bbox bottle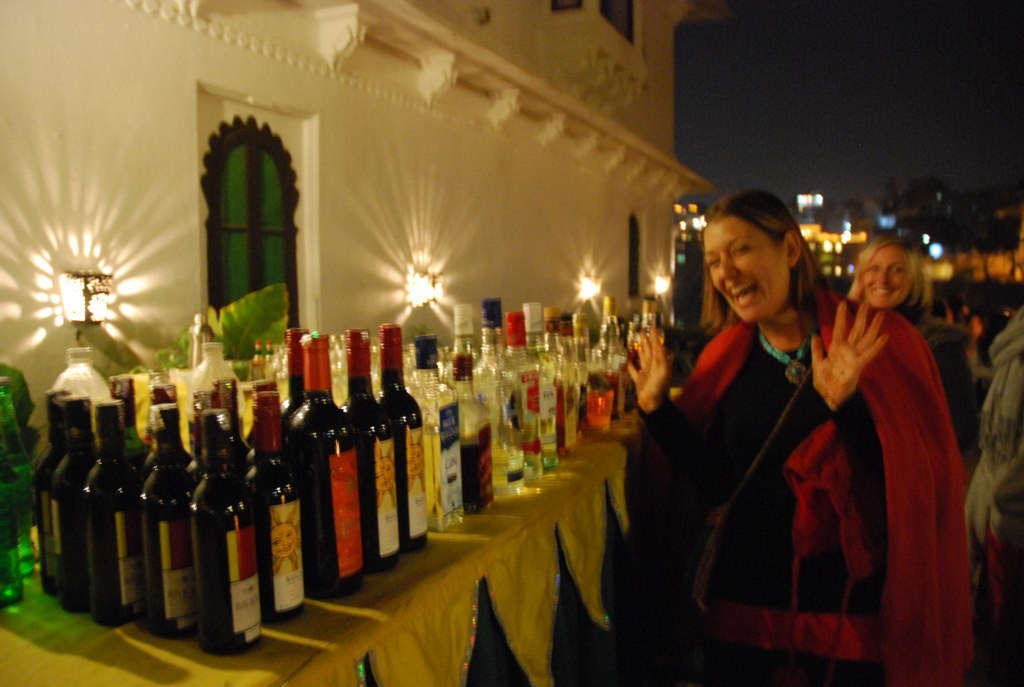
[276,327,309,449]
